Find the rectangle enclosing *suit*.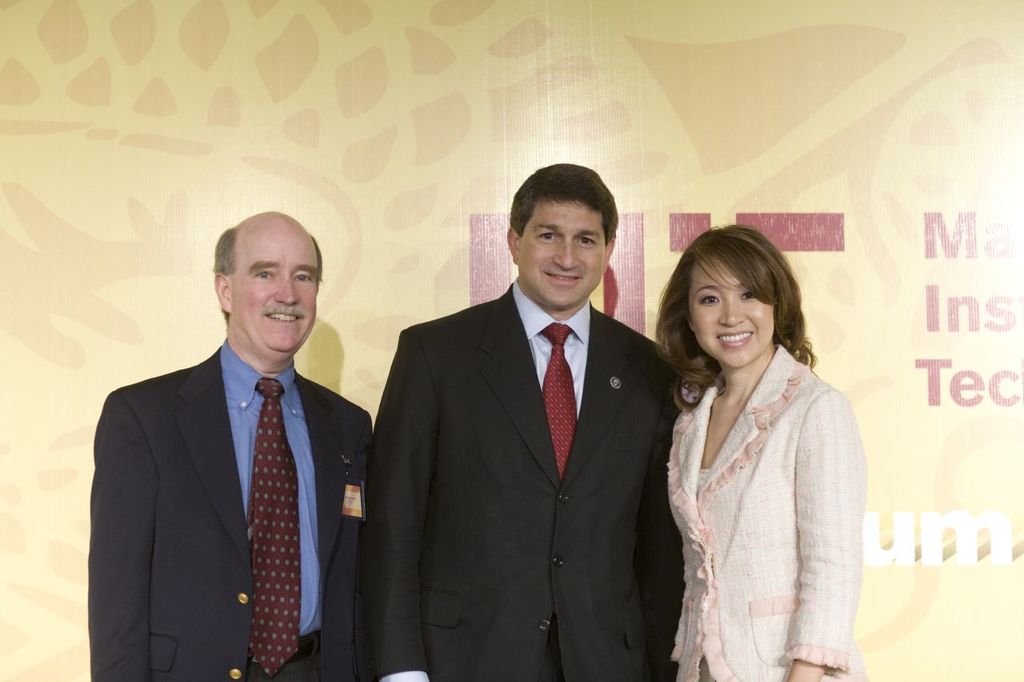
bbox=[370, 181, 690, 666].
